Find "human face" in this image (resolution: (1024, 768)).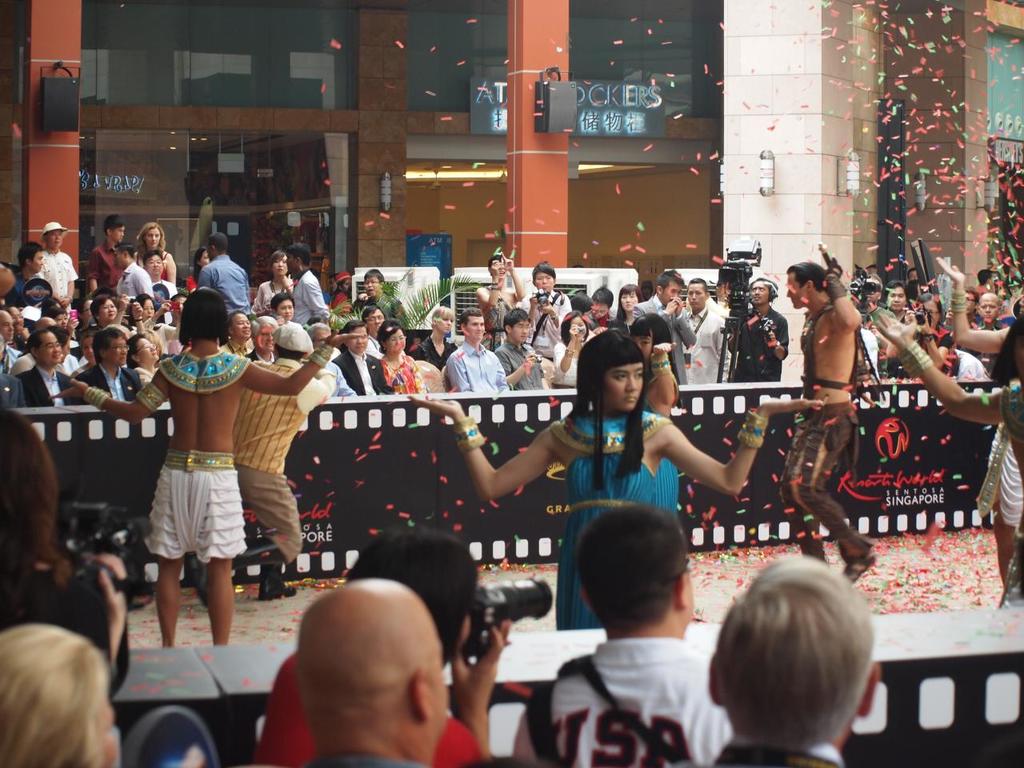
left=982, top=298, right=1000, bottom=322.
